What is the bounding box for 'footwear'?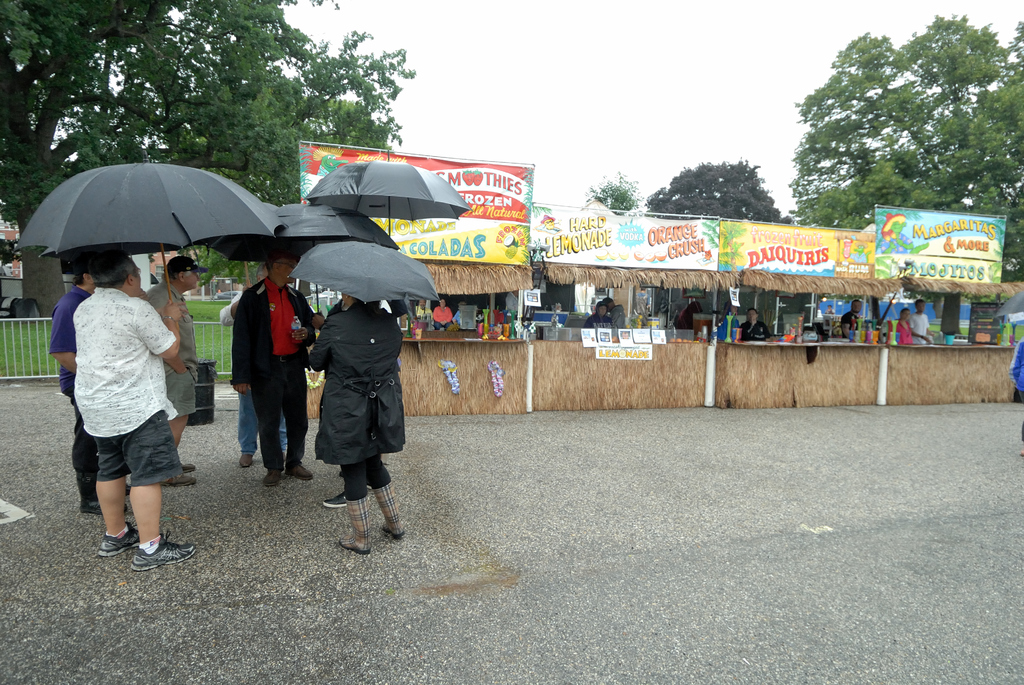
(left=380, top=480, right=407, bottom=539).
